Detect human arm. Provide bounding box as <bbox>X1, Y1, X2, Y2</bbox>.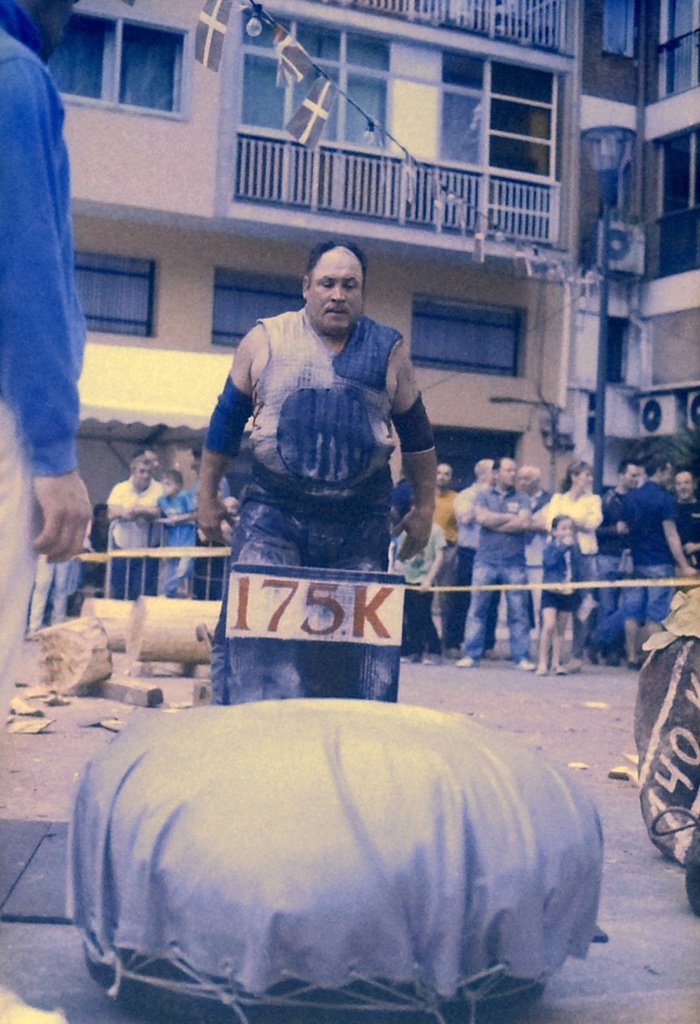
<bbox>0, 58, 96, 569</bbox>.
